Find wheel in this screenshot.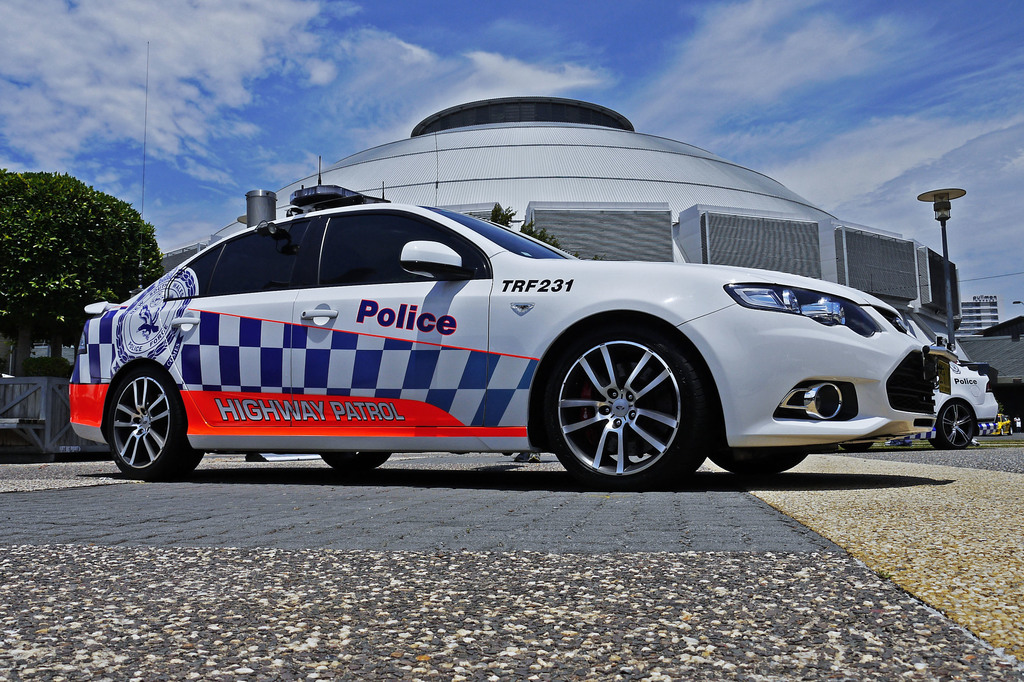
The bounding box for wheel is [left=104, top=356, right=204, bottom=478].
